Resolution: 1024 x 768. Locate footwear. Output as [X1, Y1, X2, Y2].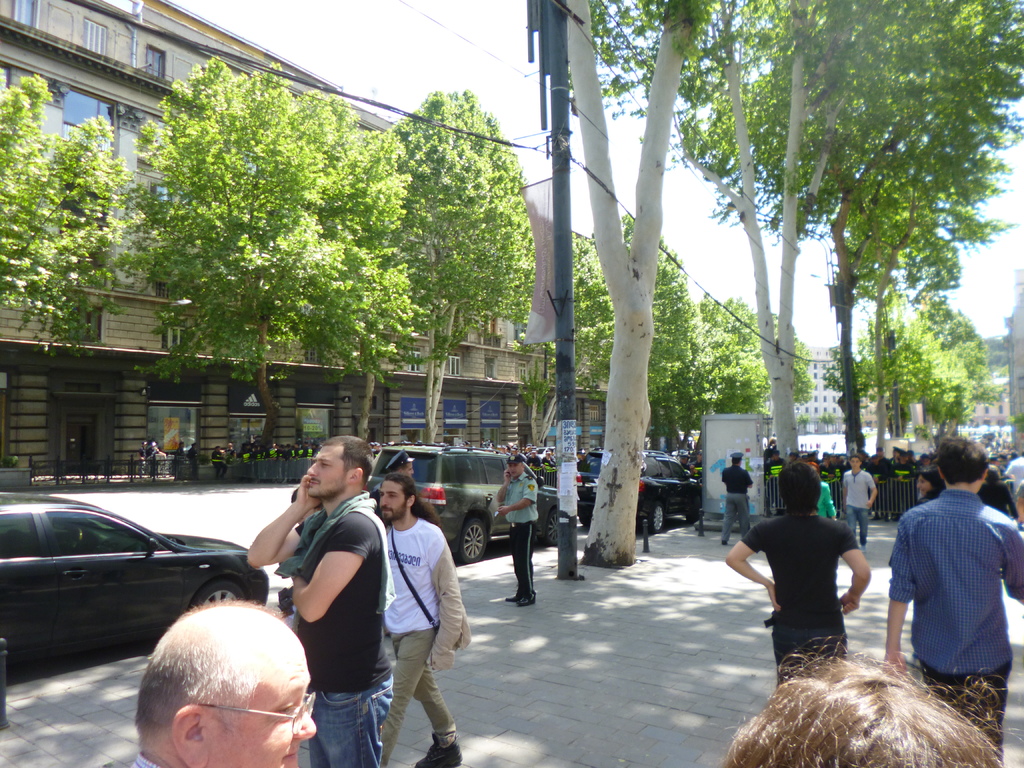
[506, 590, 521, 600].
